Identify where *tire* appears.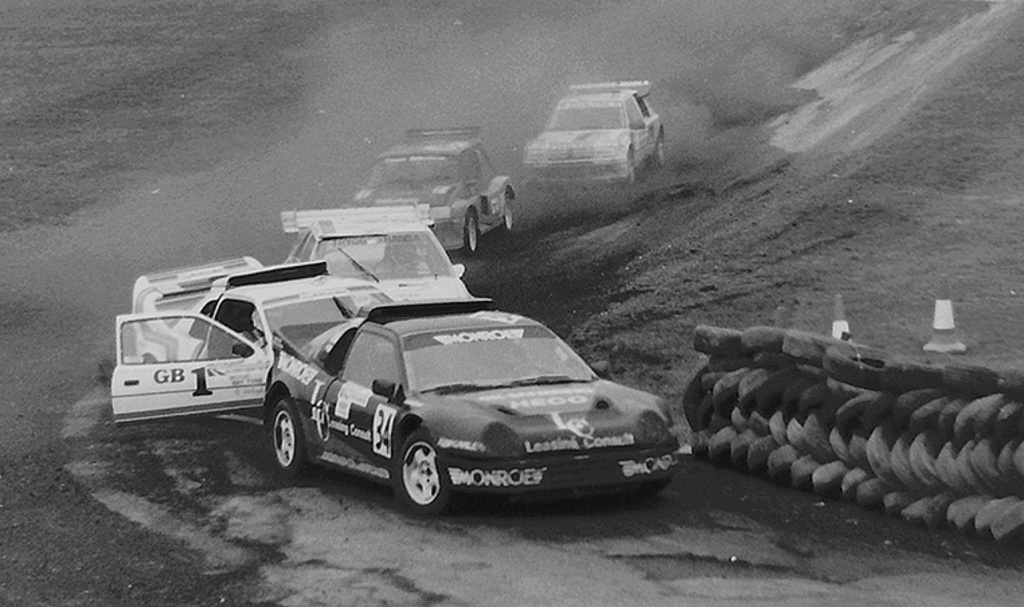
Appears at x1=654 y1=133 x2=665 y2=167.
